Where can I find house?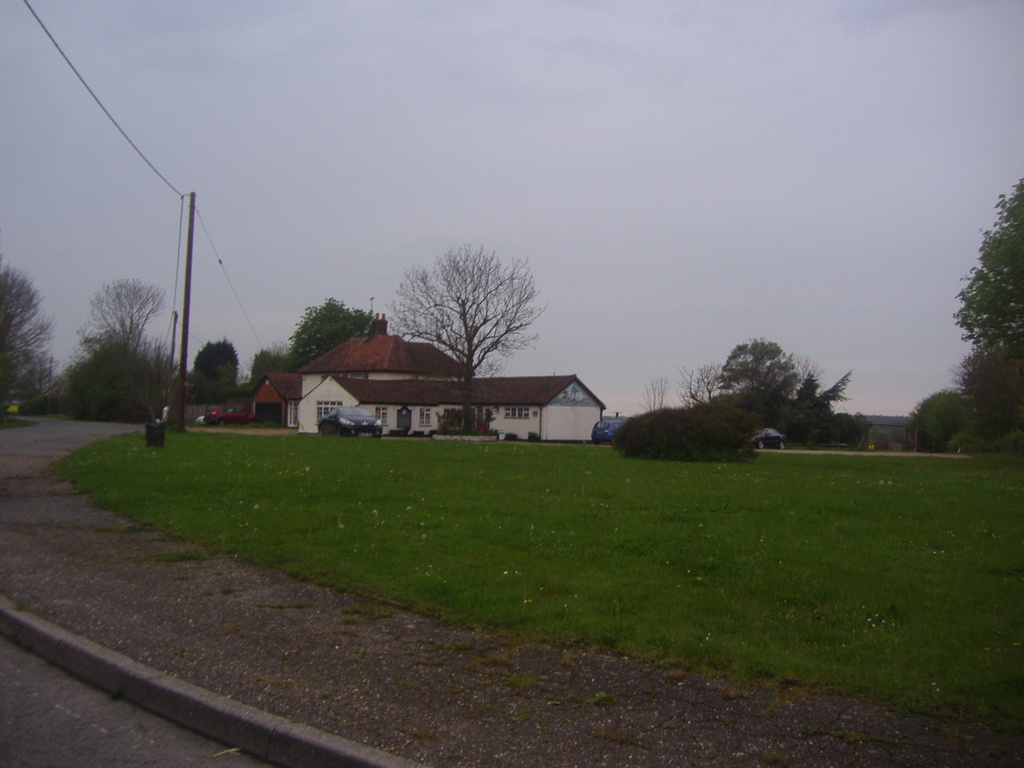
You can find it at detection(303, 323, 458, 376).
